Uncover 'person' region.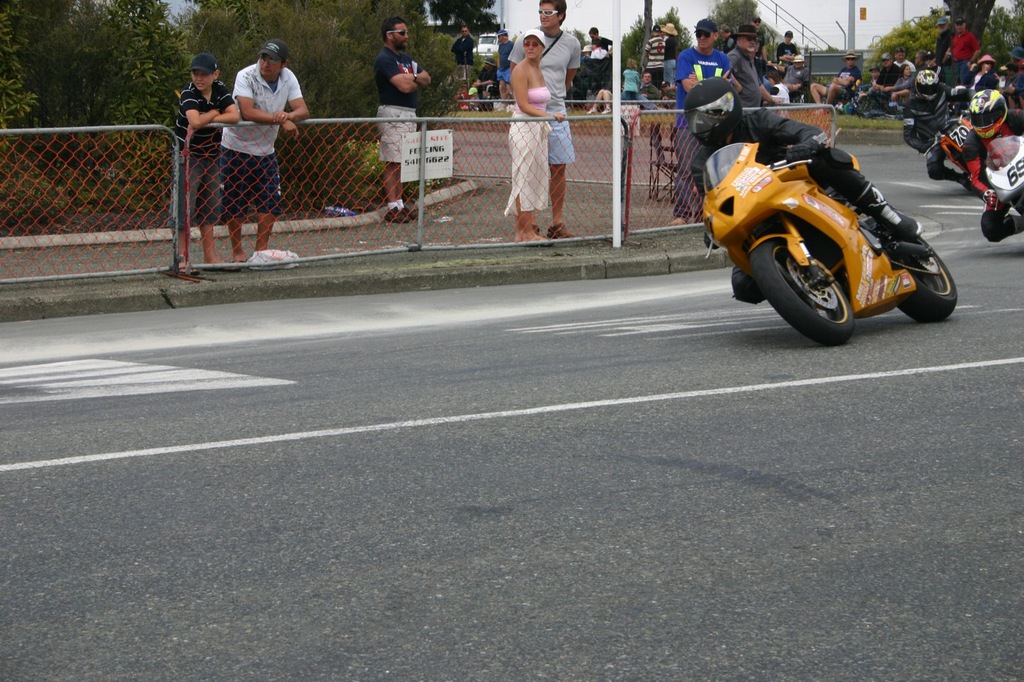
Uncovered: <box>686,77,927,308</box>.
